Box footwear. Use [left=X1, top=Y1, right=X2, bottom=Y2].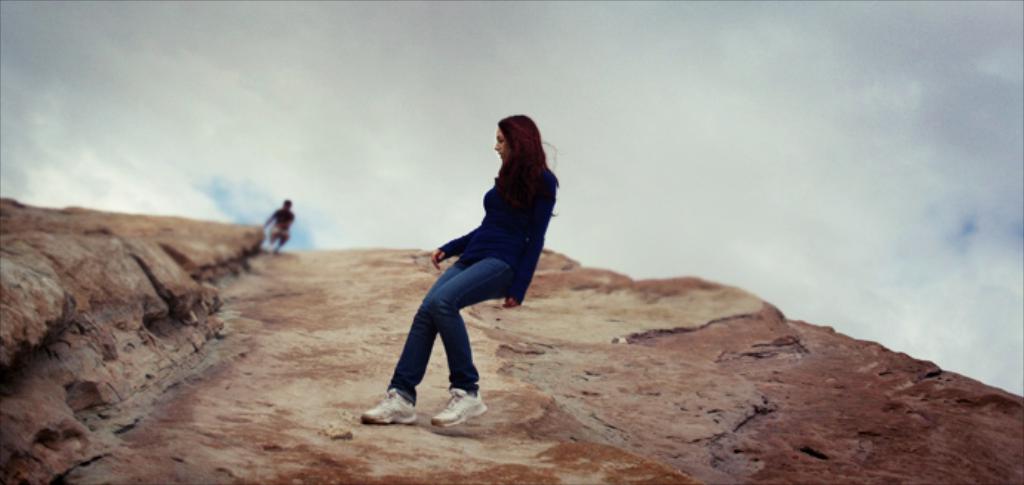
[left=431, top=386, right=486, bottom=430].
